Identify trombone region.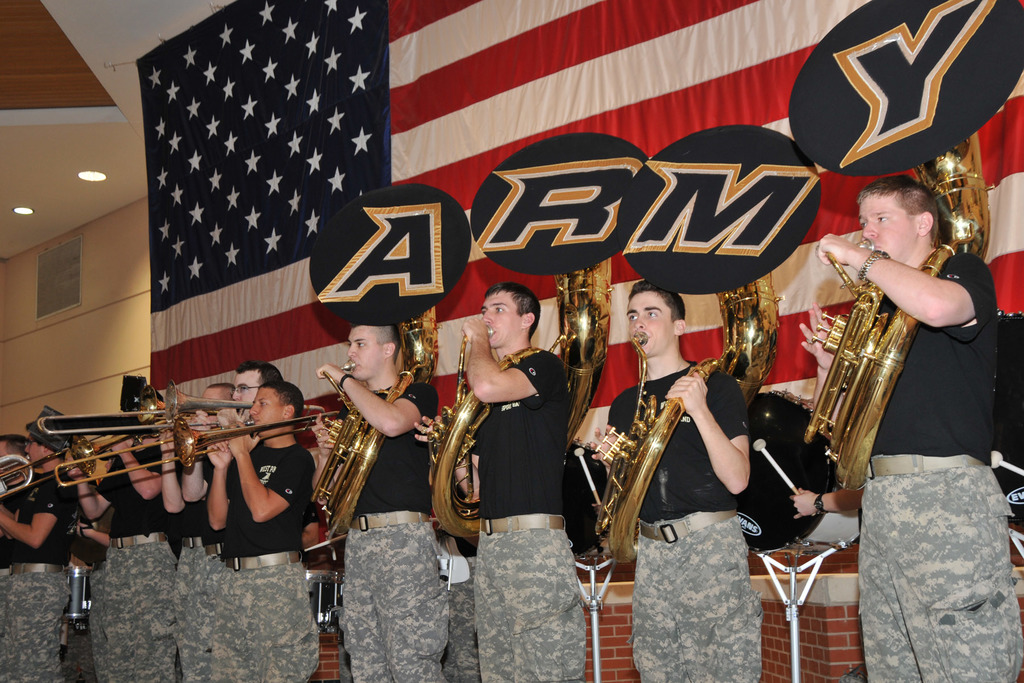
Region: pyautogui.locateOnScreen(36, 382, 253, 436).
